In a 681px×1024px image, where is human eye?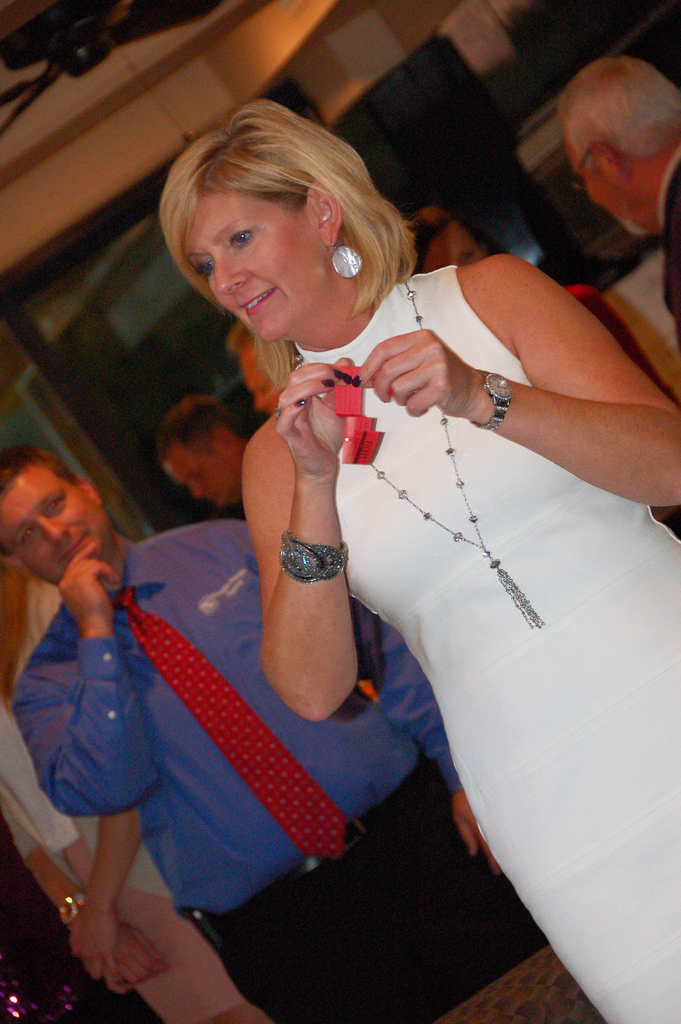
rect(46, 500, 64, 515).
